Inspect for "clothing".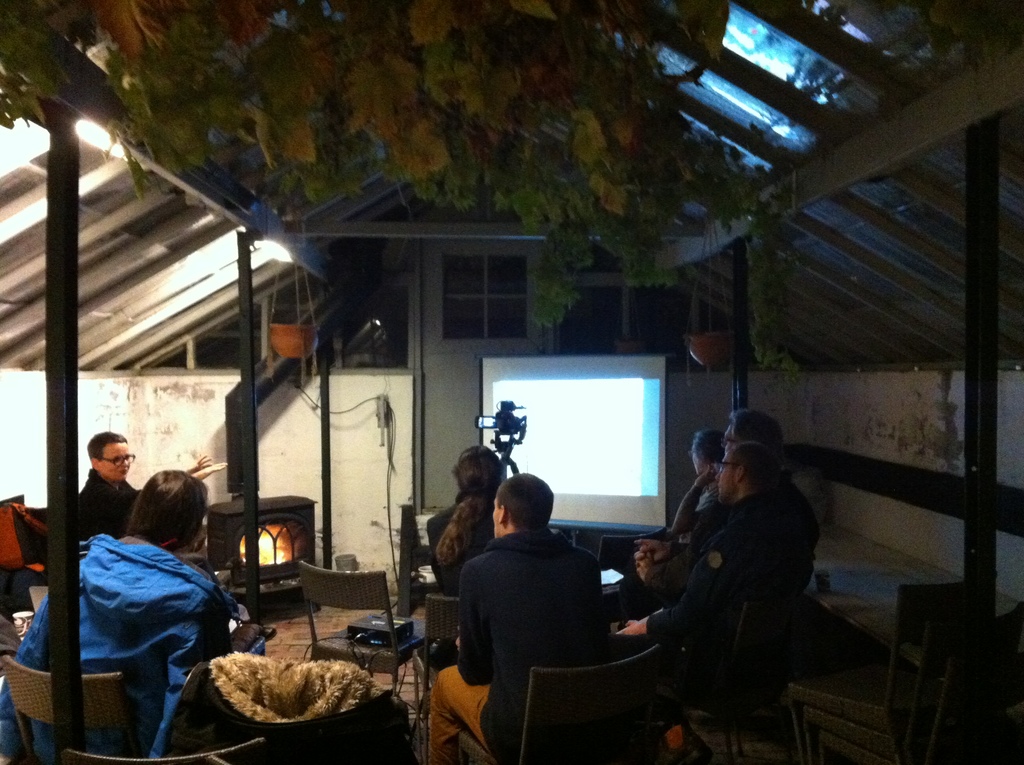
Inspection: detection(423, 486, 498, 588).
